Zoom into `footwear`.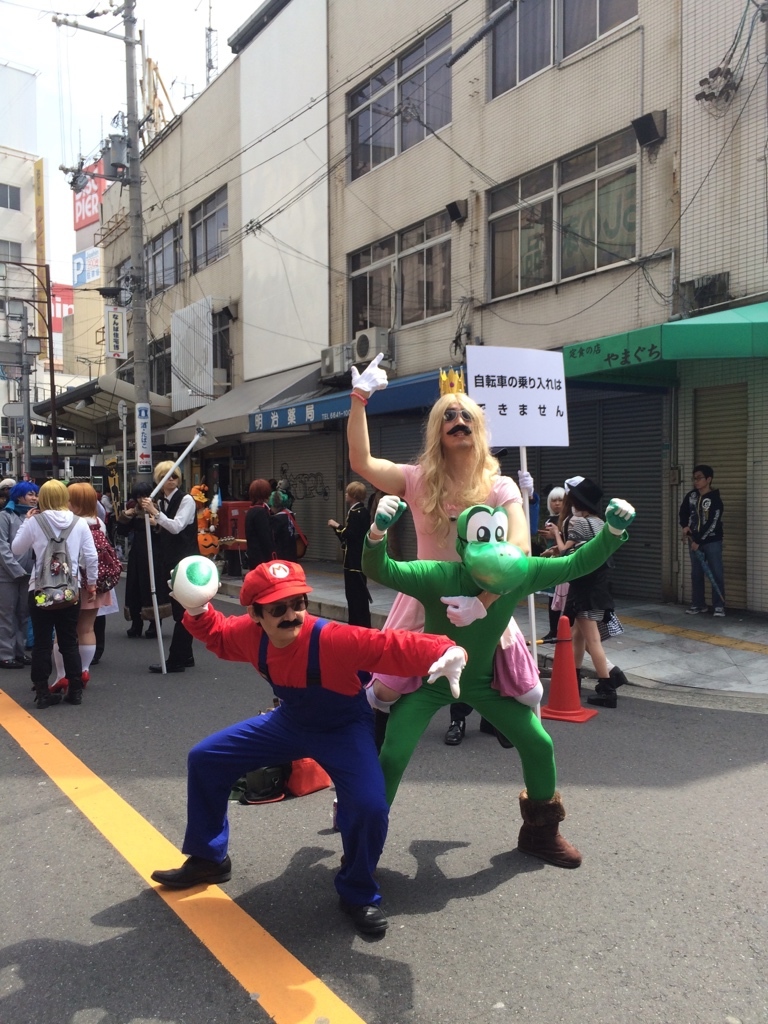
Zoom target: rect(152, 655, 192, 673).
